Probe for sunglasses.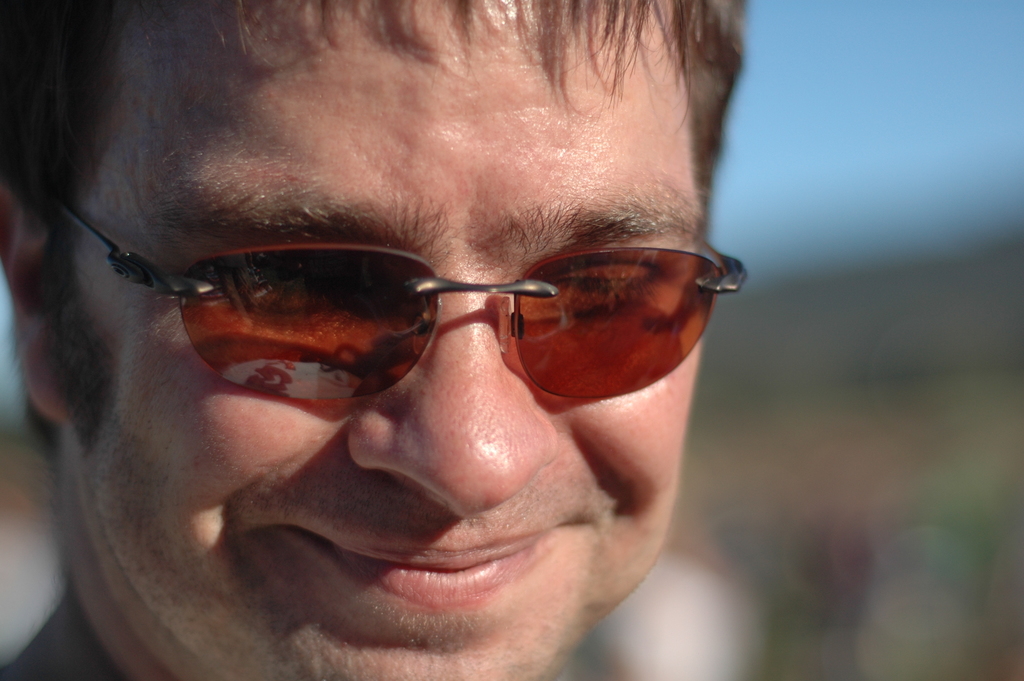
Probe result: box=[58, 208, 744, 400].
